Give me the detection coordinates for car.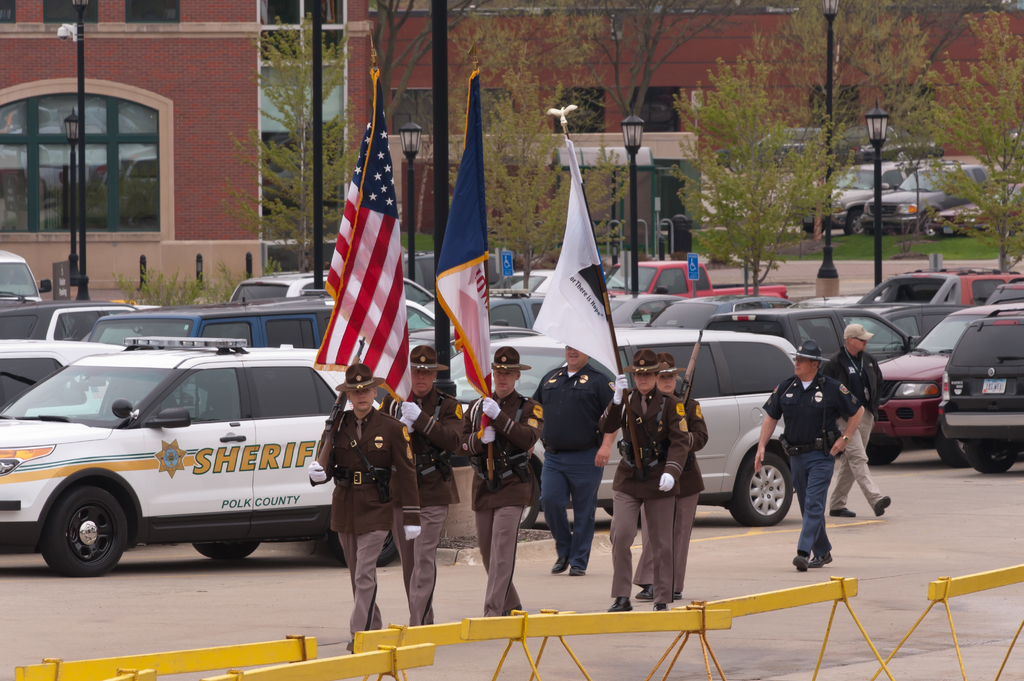
<box>709,310,914,362</box>.
